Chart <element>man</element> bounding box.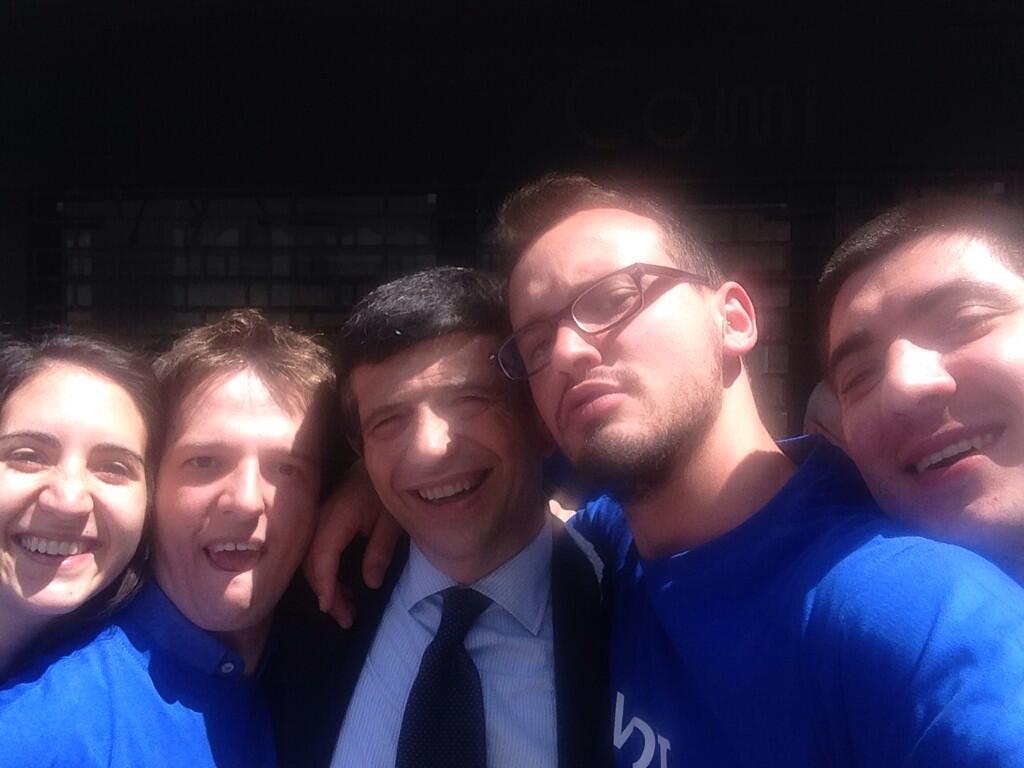
Charted: box(303, 169, 1023, 767).
